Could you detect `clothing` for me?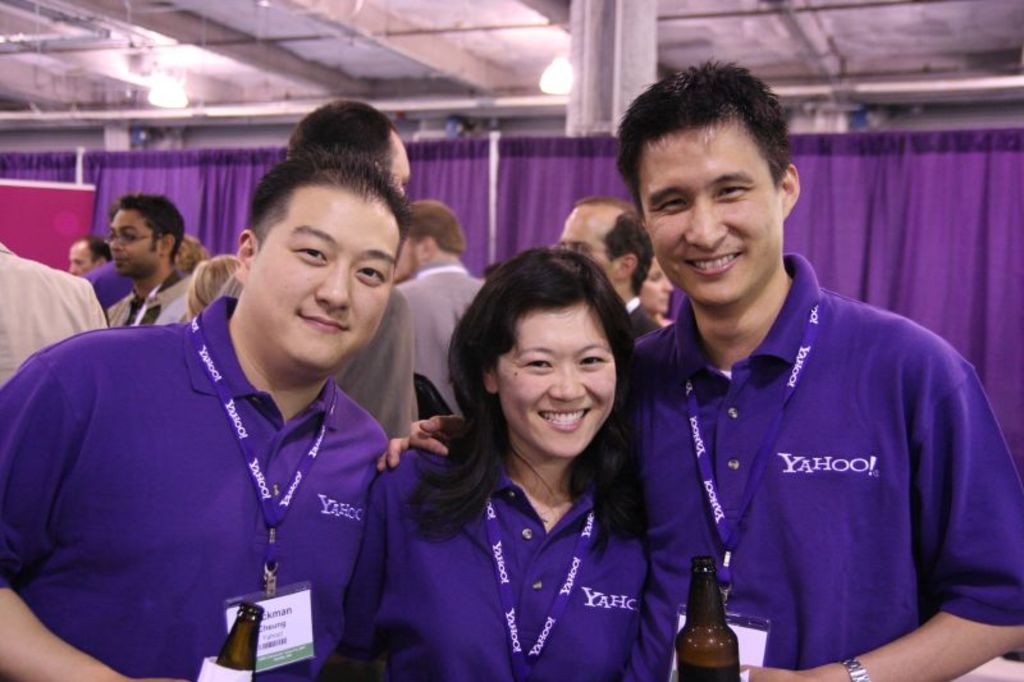
Detection result: Rect(634, 264, 1001, 660).
